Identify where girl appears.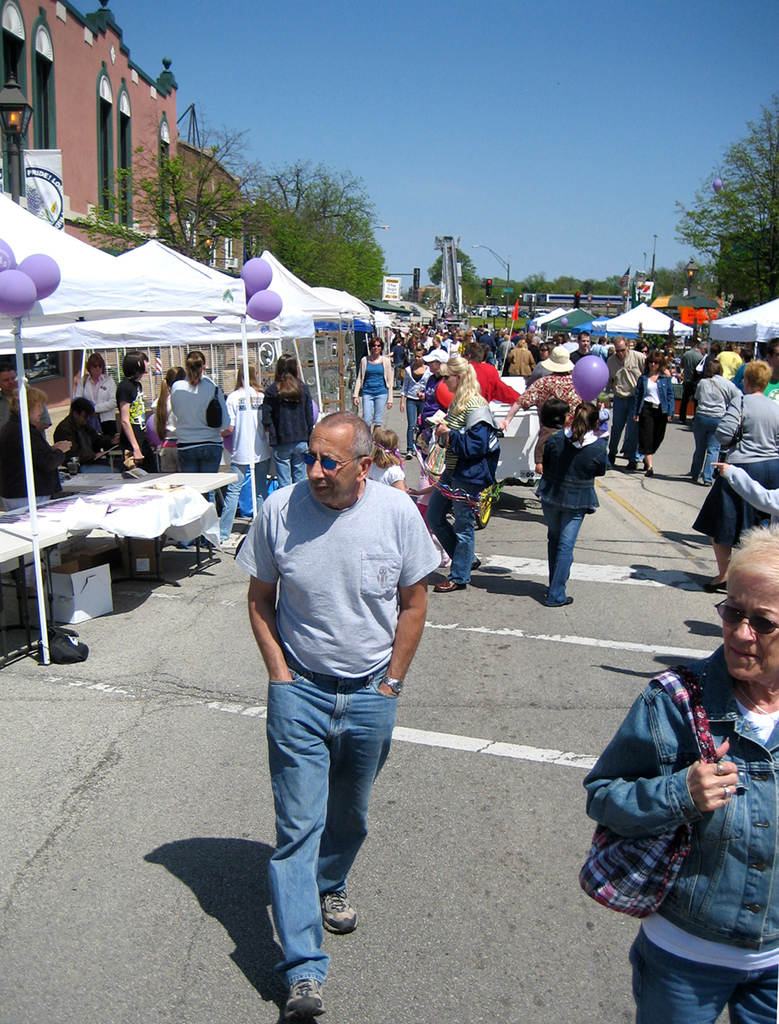
Appears at (572,513,778,1023).
